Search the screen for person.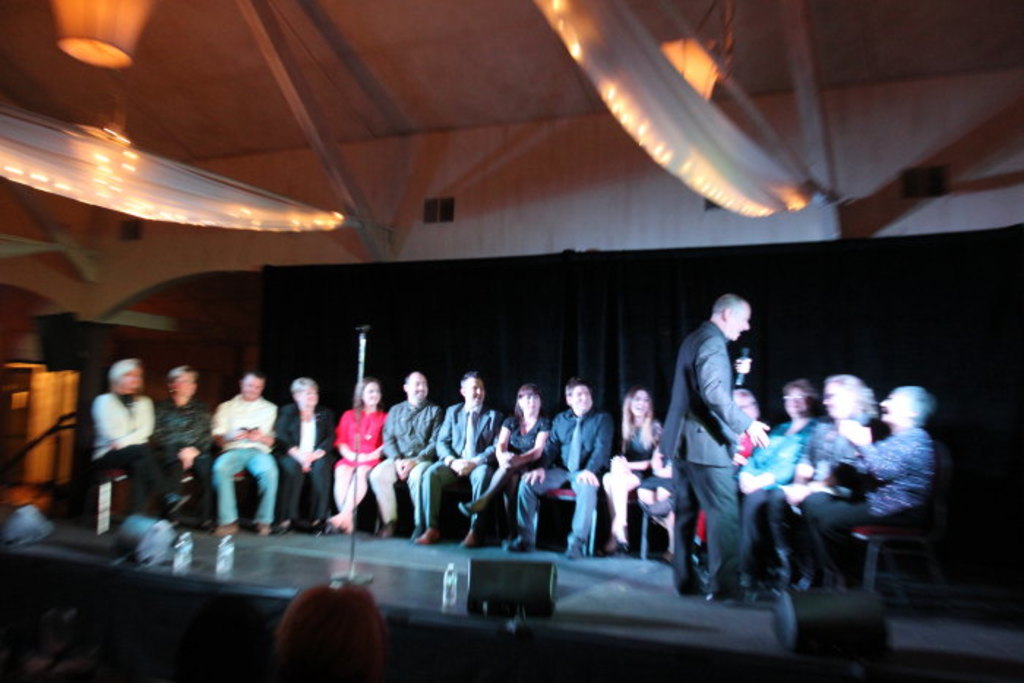
Found at crop(658, 279, 756, 623).
